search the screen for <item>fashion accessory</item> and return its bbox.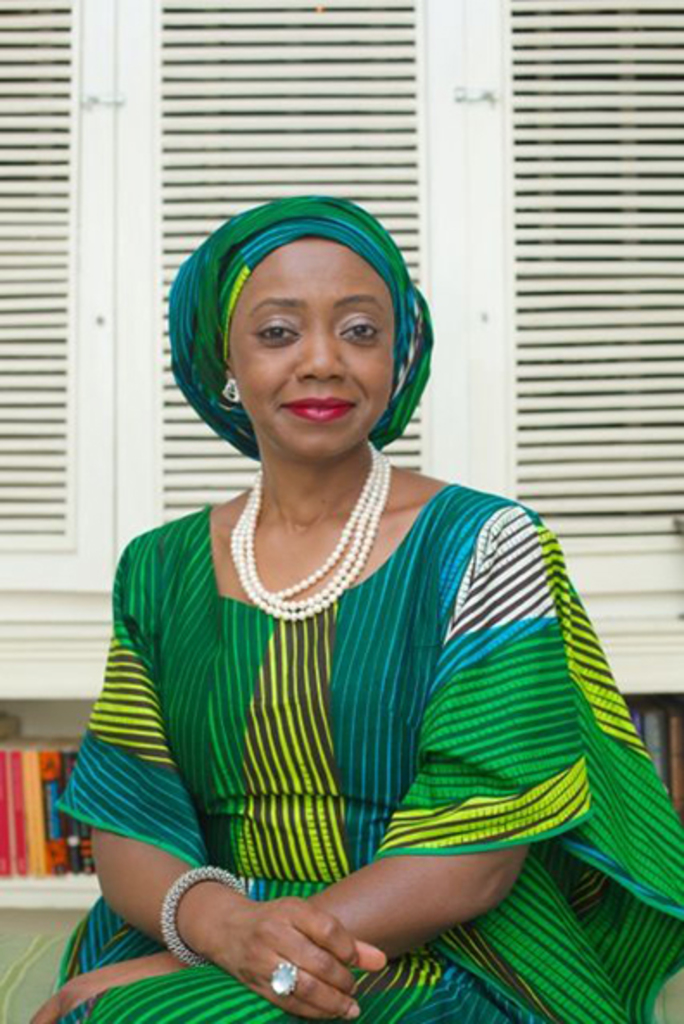
Found: bbox=(221, 376, 244, 406).
